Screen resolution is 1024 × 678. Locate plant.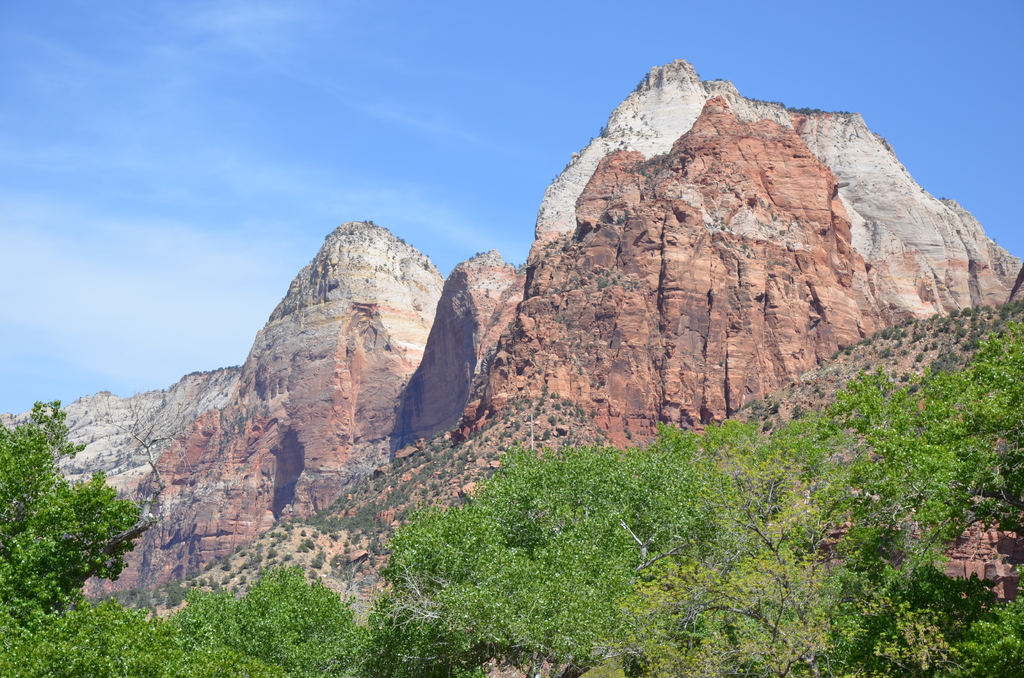
[left=283, top=547, right=298, bottom=561].
